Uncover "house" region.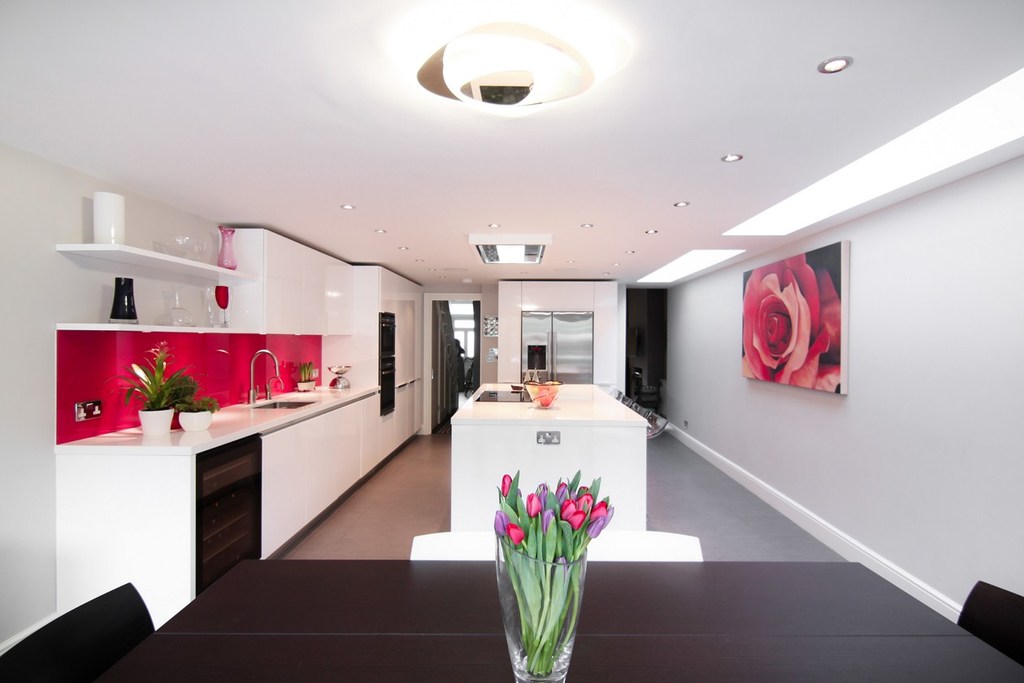
Uncovered: [14,41,943,635].
